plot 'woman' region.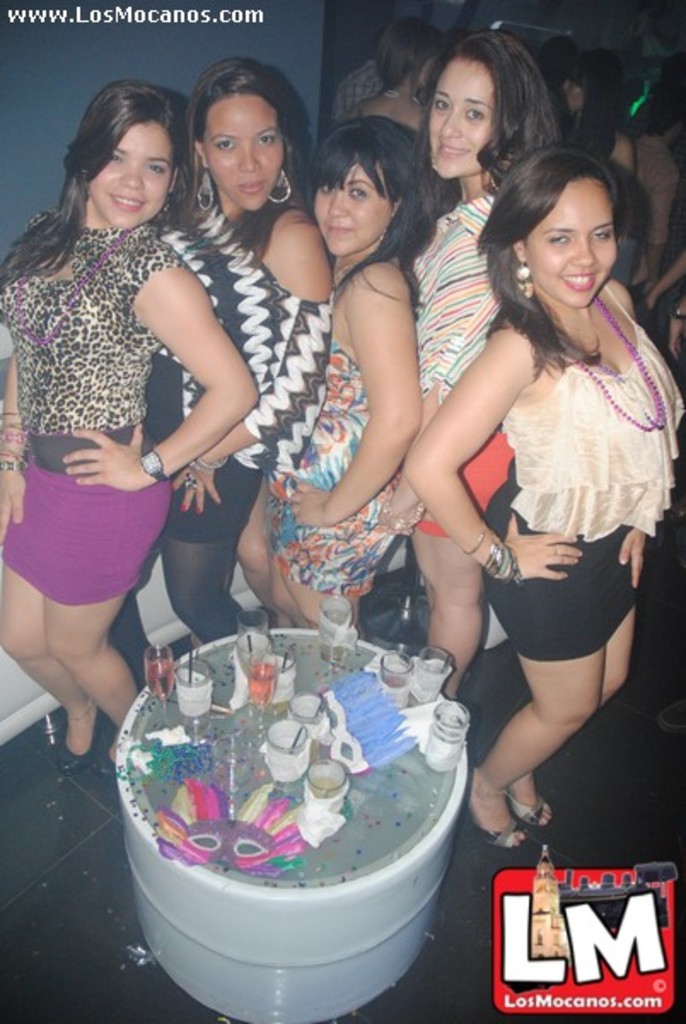
Plotted at <bbox>404, 29, 558, 703</bbox>.
